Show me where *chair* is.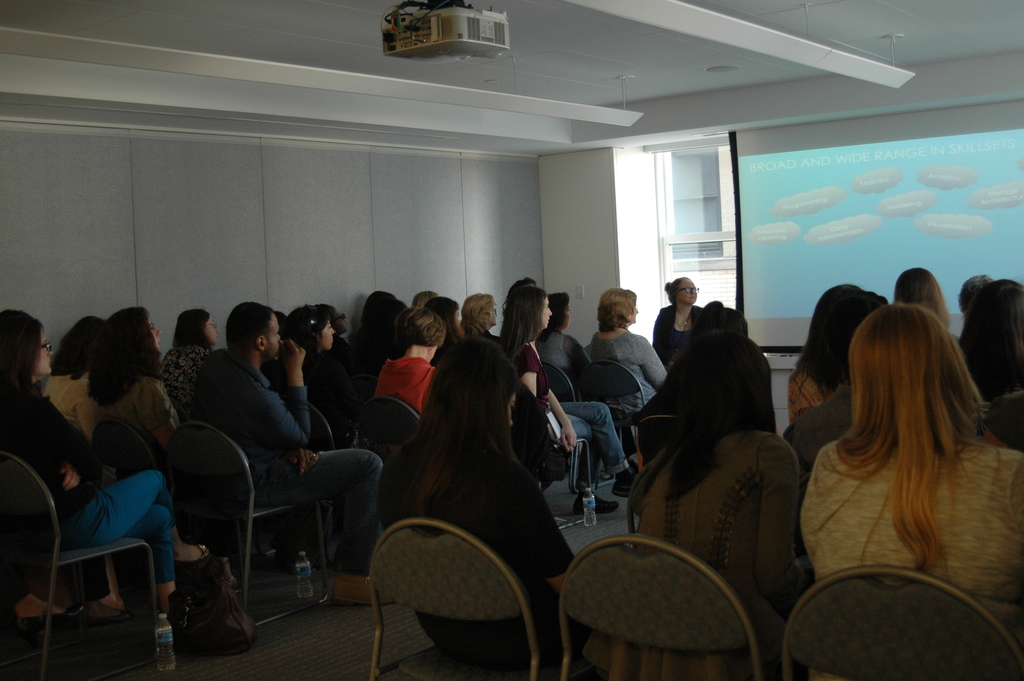
*chair* is at locate(168, 420, 339, 645).
